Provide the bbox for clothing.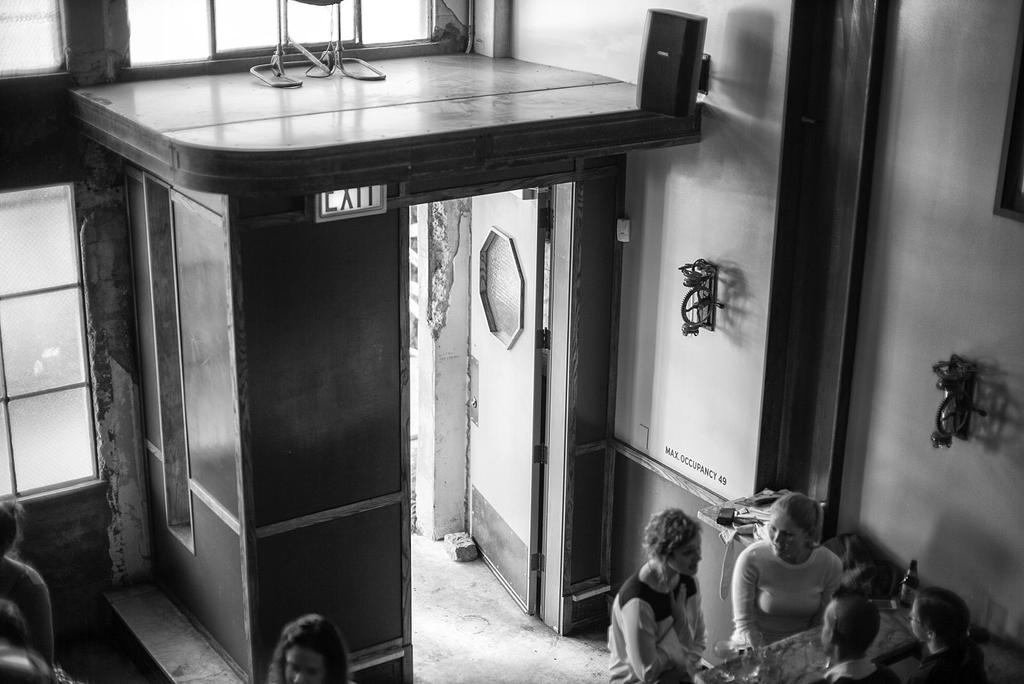
817/657/899/683.
